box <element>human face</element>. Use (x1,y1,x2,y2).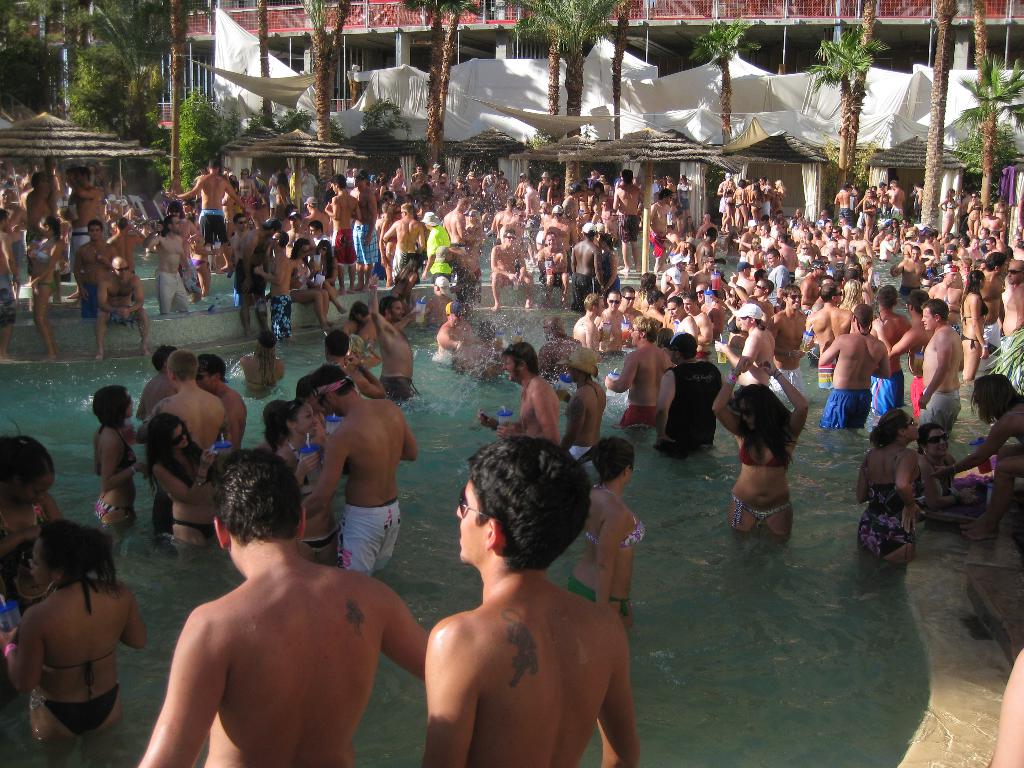
(928,430,947,455).
